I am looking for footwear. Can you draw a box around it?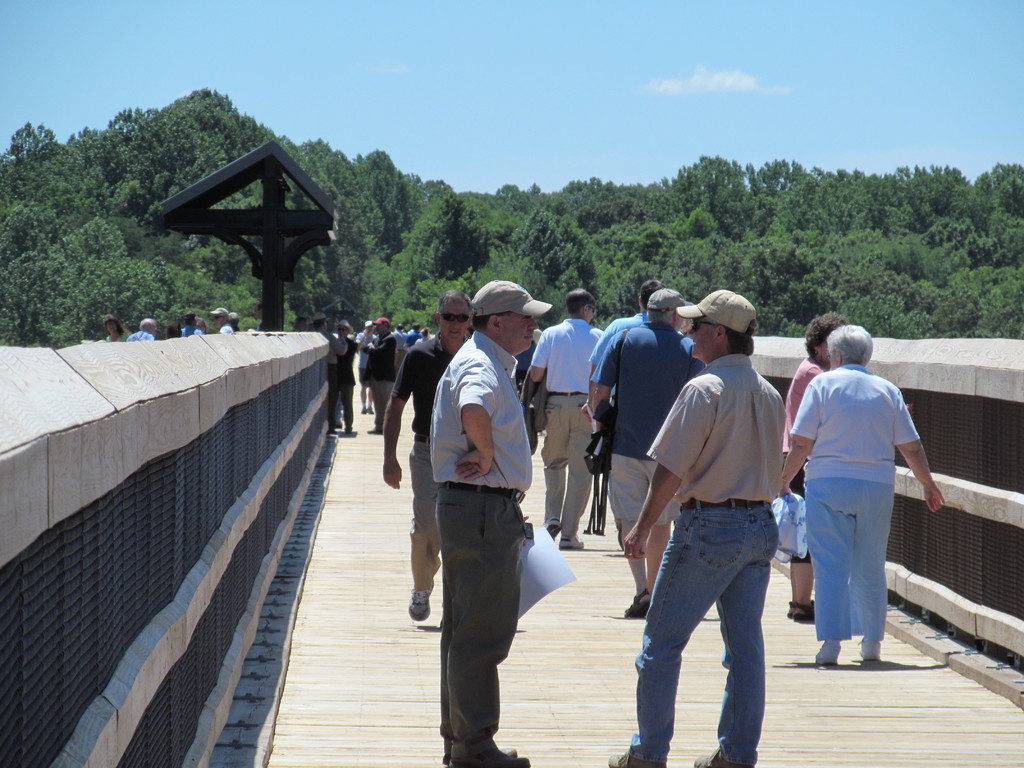
Sure, the bounding box is 412/584/428/616.
